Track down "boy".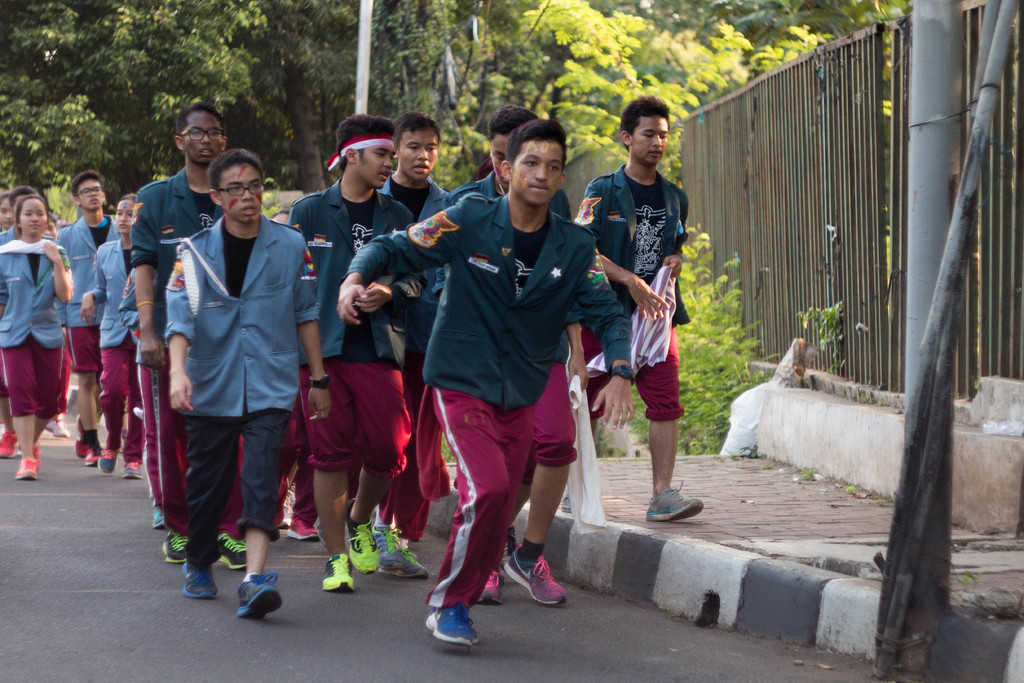
Tracked to crop(573, 95, 703, 527).
